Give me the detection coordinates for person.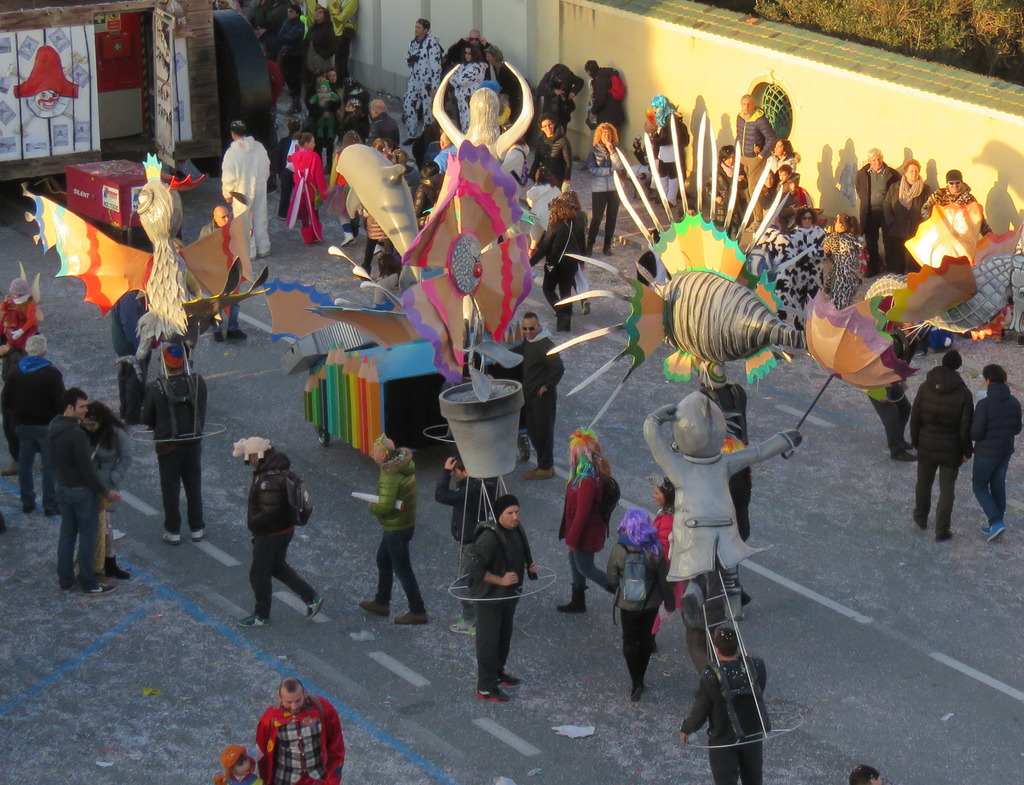
box=[554, 190, 593, 314].
